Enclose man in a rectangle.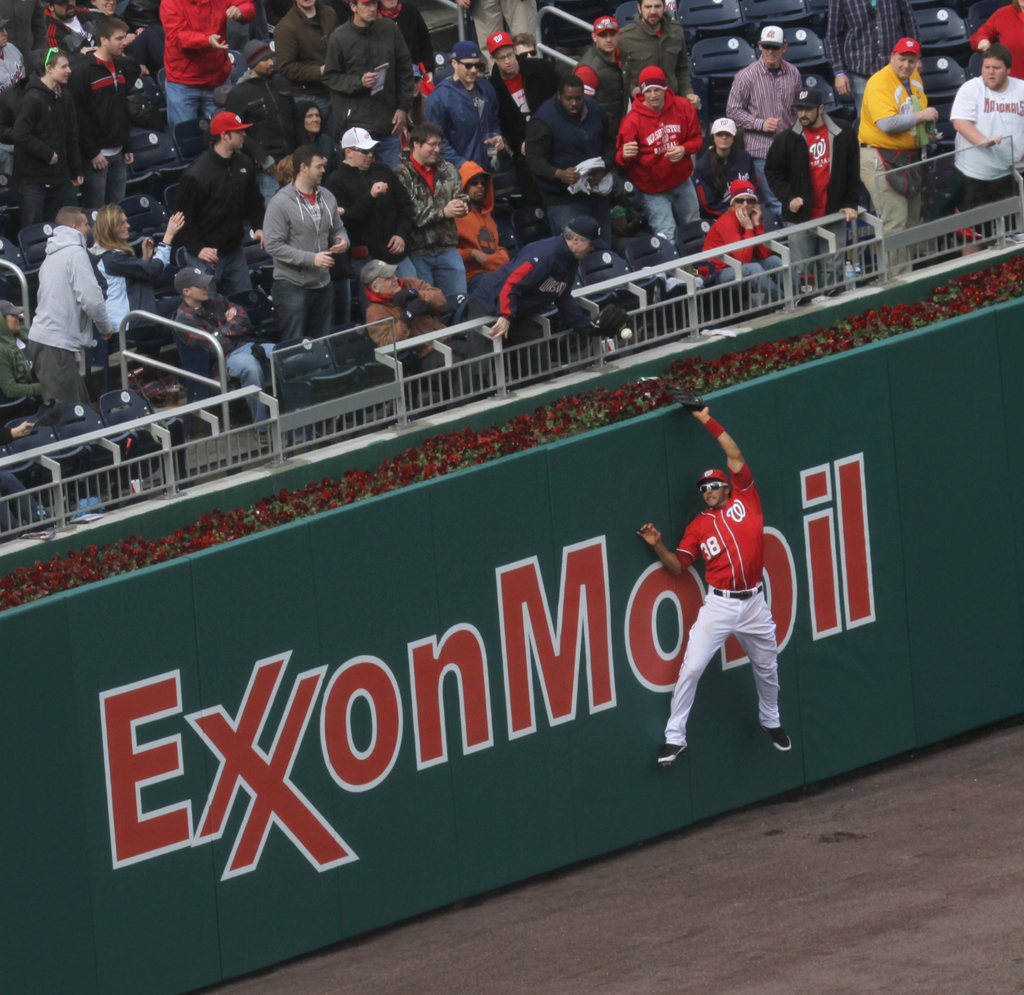
941/63/1023/193.
